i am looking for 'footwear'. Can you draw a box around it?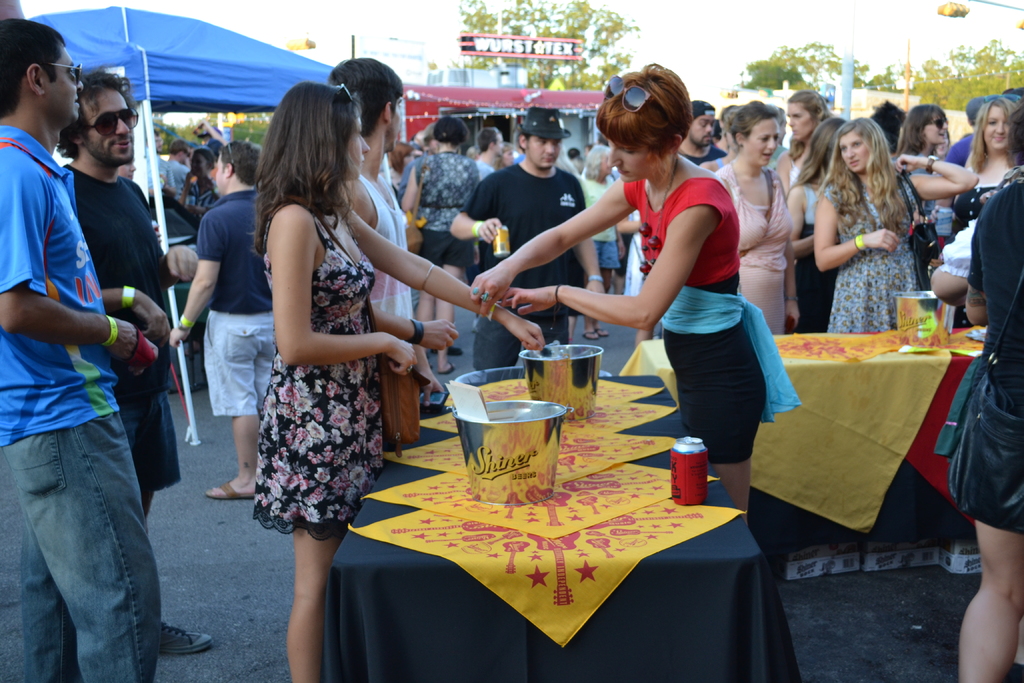
Sure, the bounding box is region(438, 359, 458, 374).
